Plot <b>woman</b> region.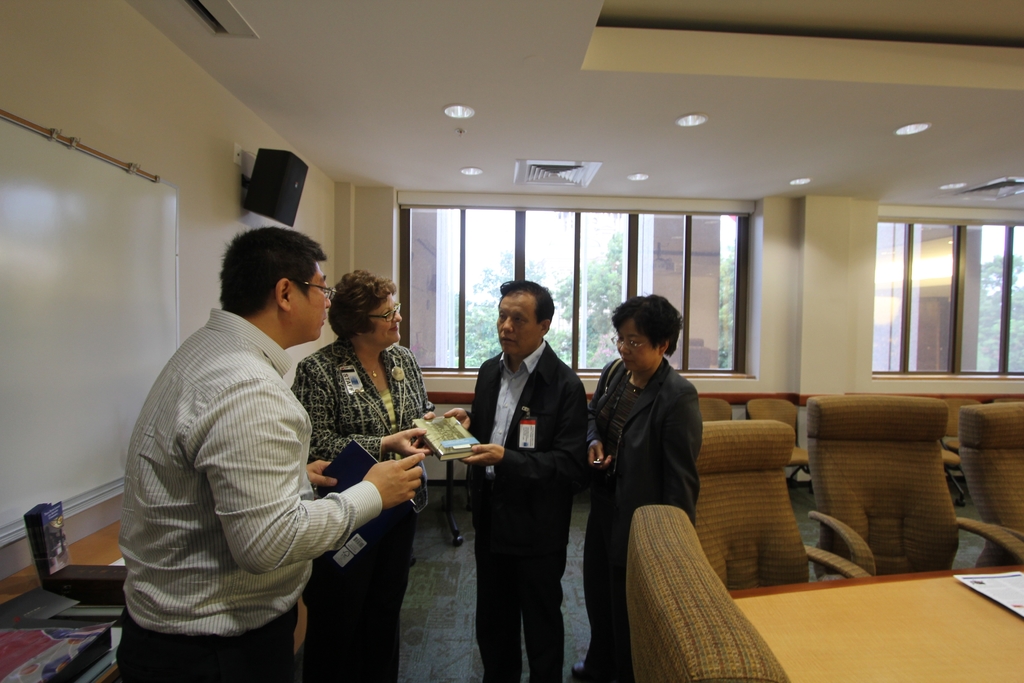
Plotted at box(281, 253, 434, 638).
